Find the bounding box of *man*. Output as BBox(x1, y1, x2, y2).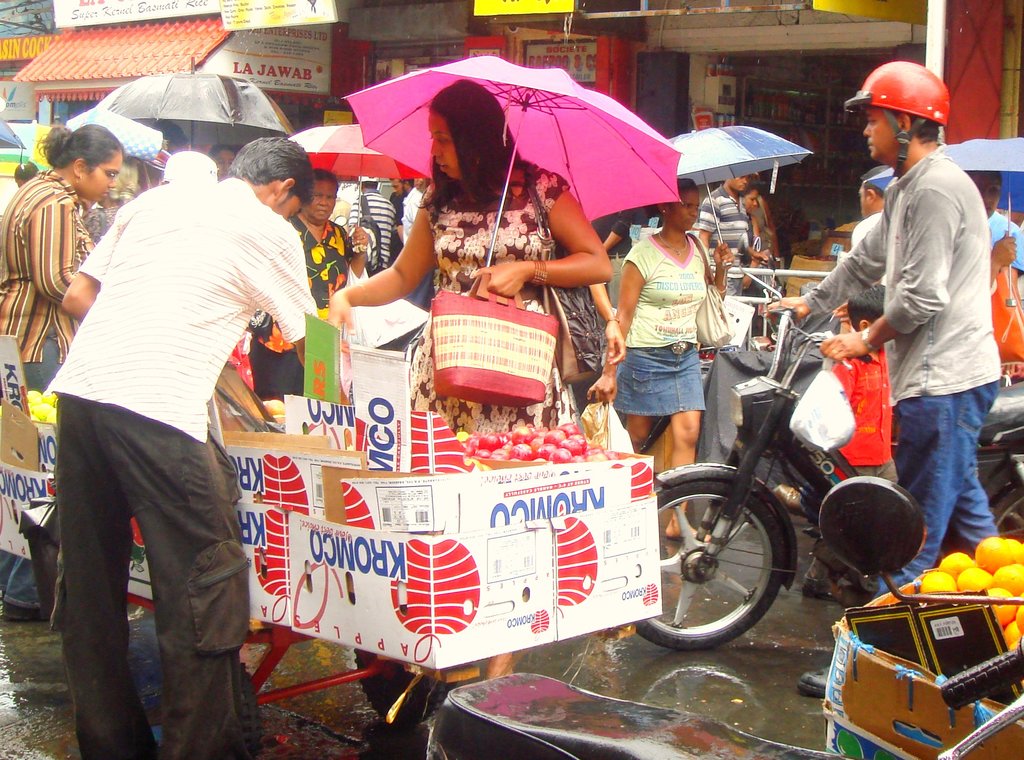
BBox(14, 105, 310, 759).
